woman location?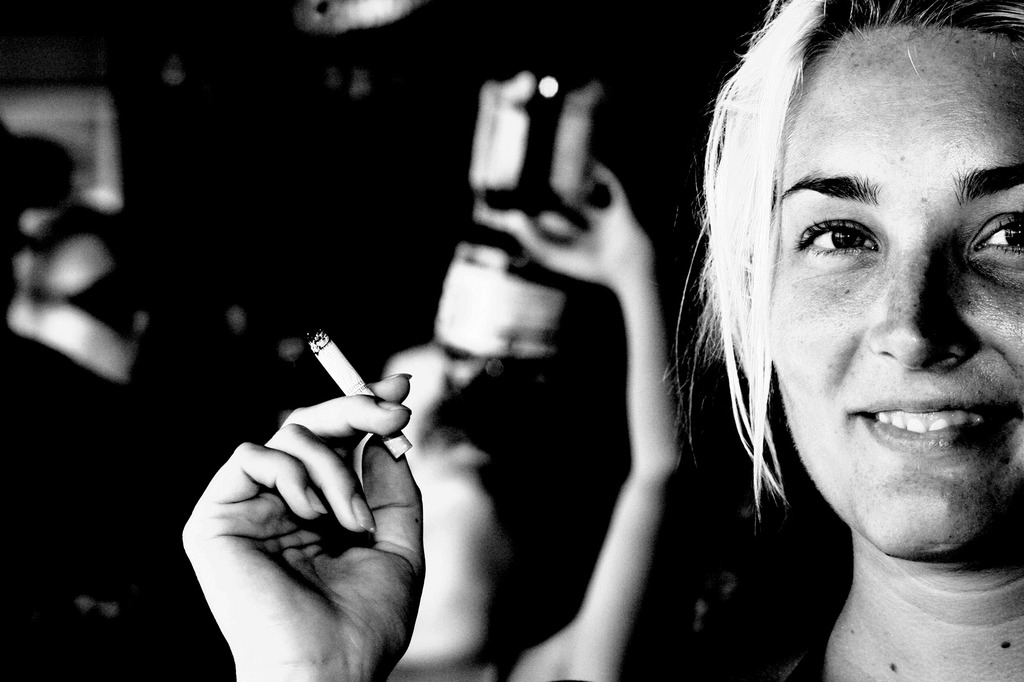
<bbox>439, 26, 995, 681</bbox>
